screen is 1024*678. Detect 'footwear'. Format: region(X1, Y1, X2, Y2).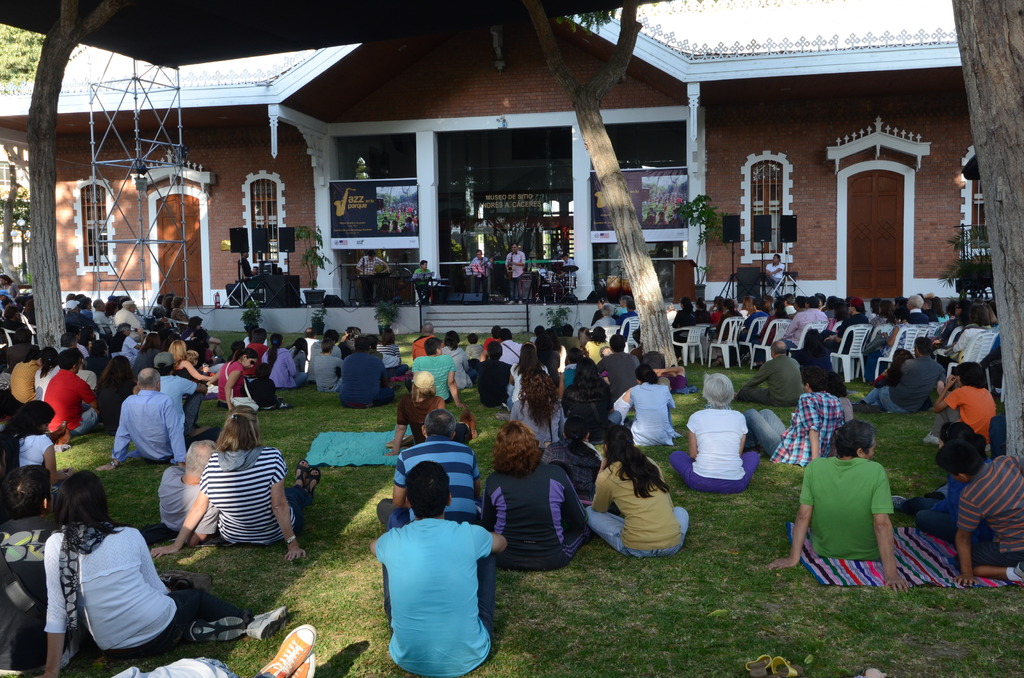
region(298, 458, 309, 486).
